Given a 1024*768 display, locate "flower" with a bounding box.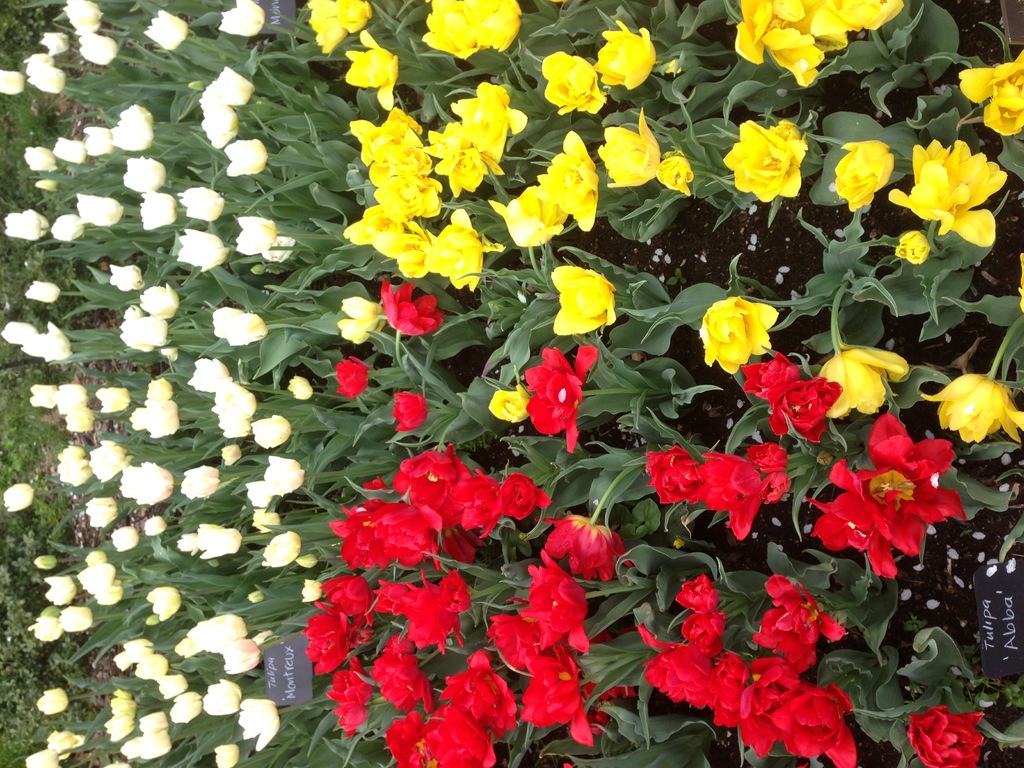
Located: {"x1": 136, "y1": 729, "x2": 170, "y2": 765}.
